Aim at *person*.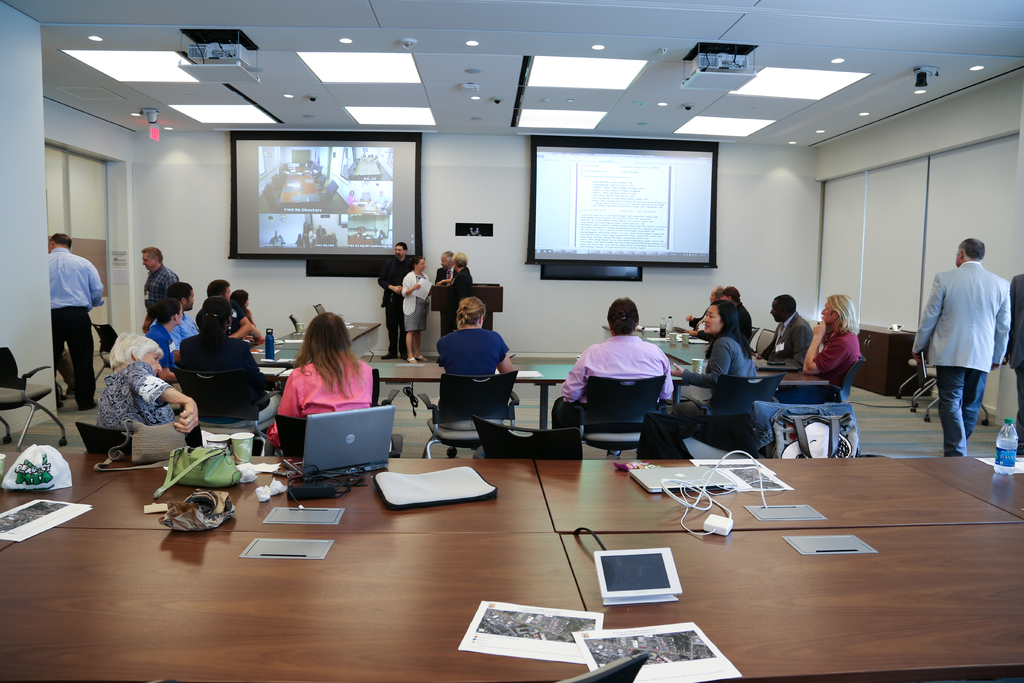
Aimed at 568, 301, 684, 471.
